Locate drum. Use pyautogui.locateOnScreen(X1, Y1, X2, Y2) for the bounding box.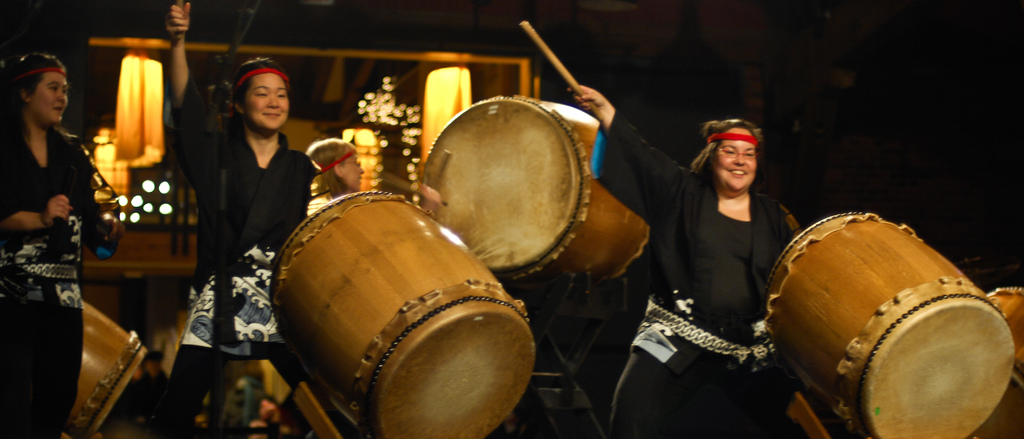
pyautogui.locateOnScreen(269, 190, 538, 438).
